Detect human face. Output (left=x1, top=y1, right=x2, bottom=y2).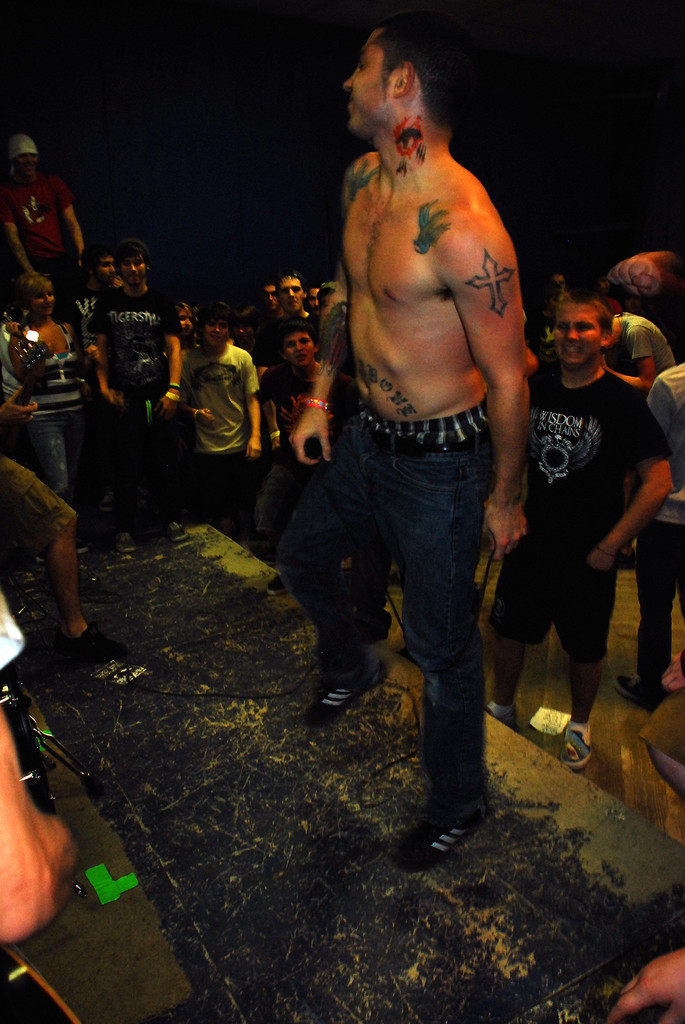
(left=203, top=319, right=226, bottom=348).
